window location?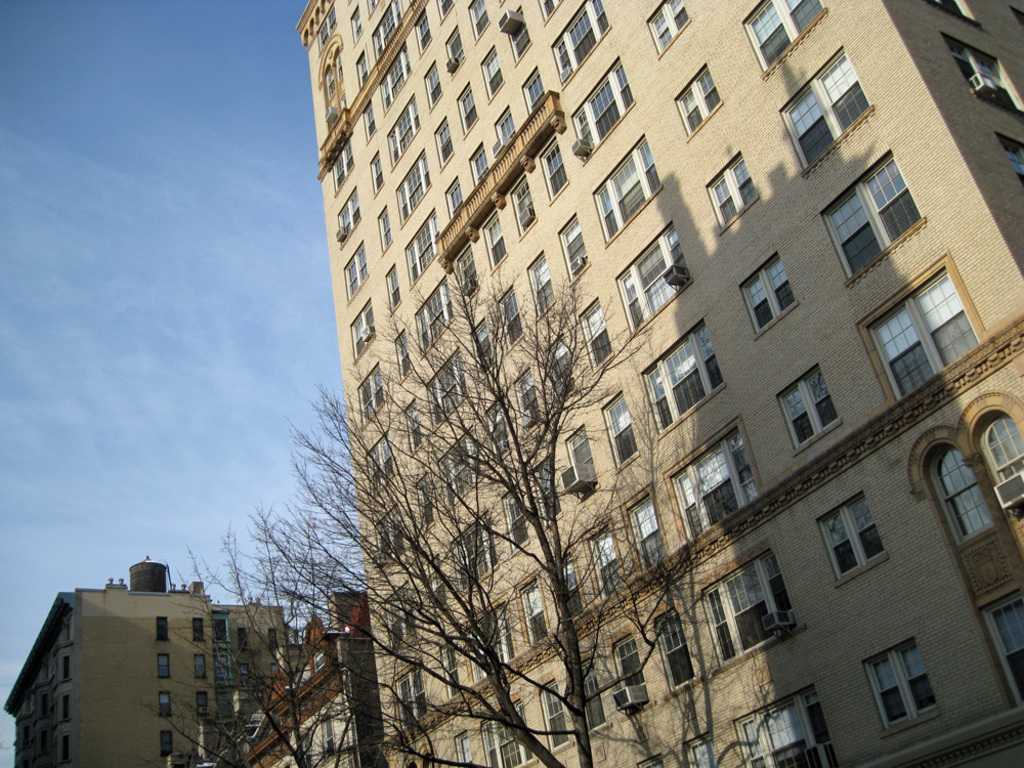
[x1=610, y1=632, x2=653, y2=716]
